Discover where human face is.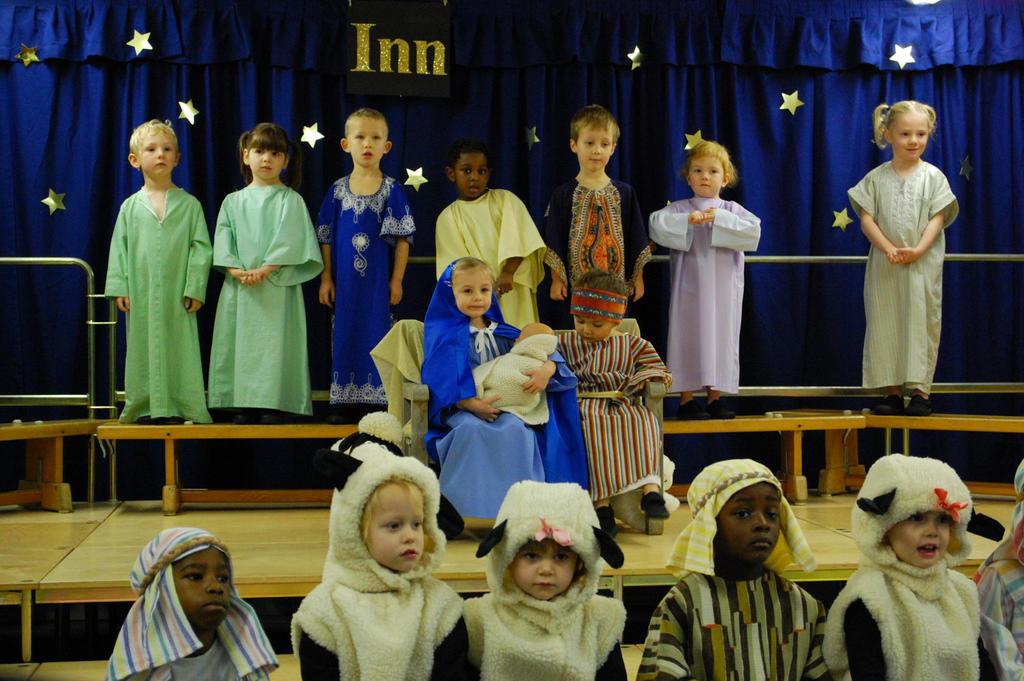
Discovered at rect(893, 120, 930, 157).
